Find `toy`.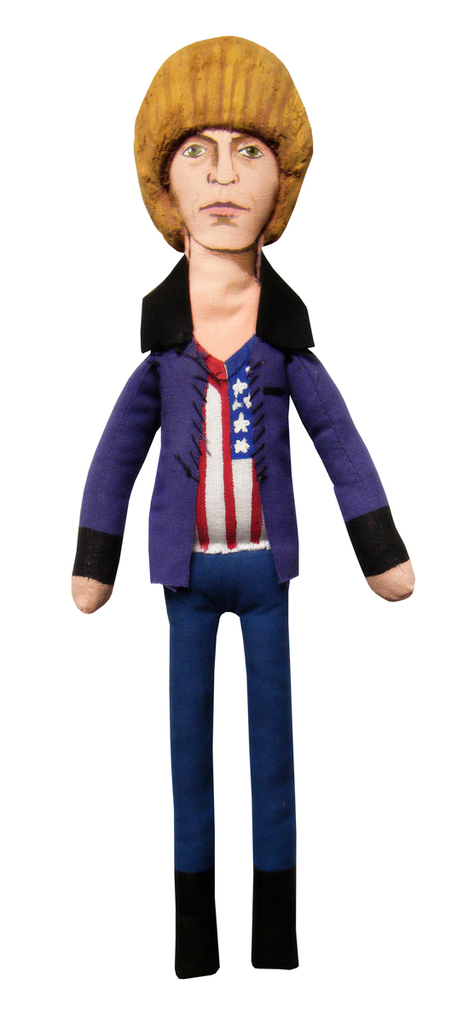
region(67, 36, 421, 988).
